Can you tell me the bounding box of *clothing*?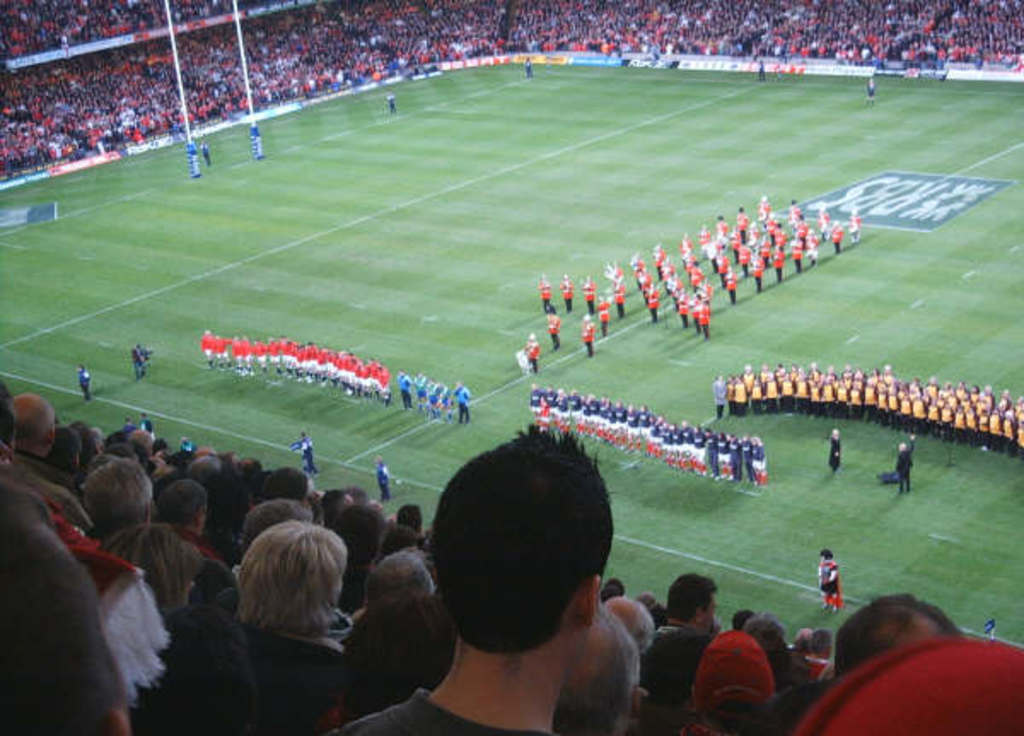
Rect(580, 400, 597, 432).
